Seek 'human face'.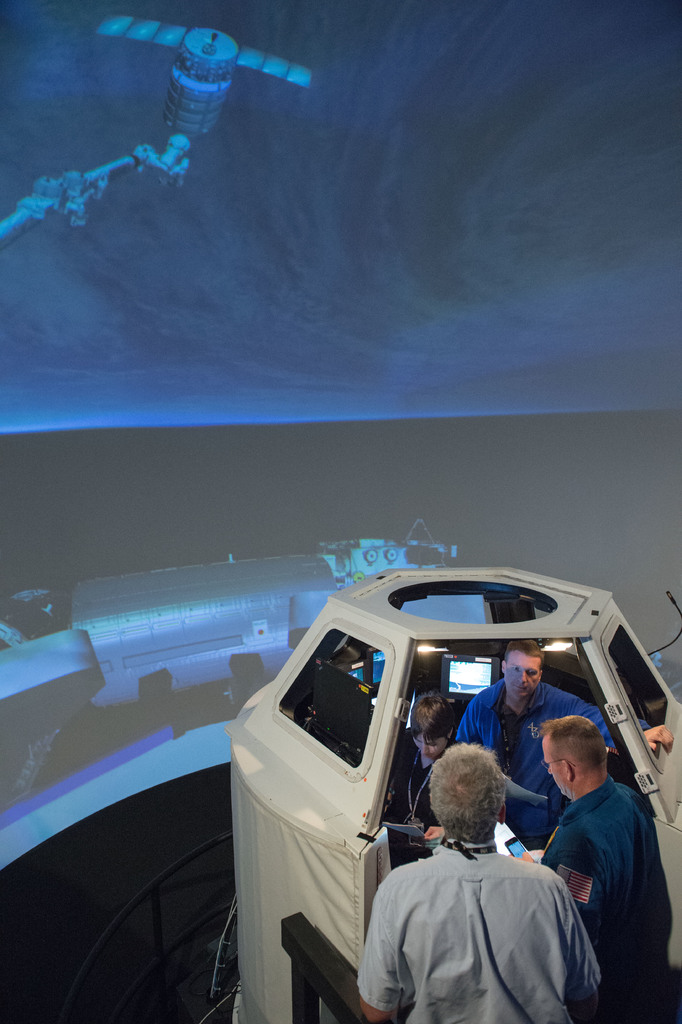
(left=508, top=649, right=542, bottom=699).
